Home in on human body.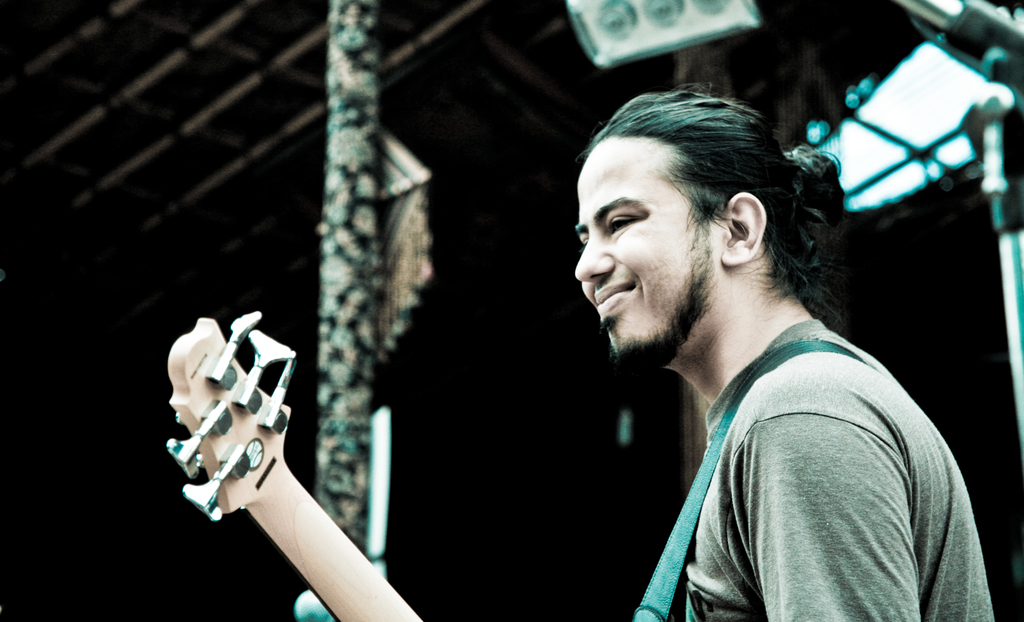
Homed in at bbox=[562, 122, 979, 621].
